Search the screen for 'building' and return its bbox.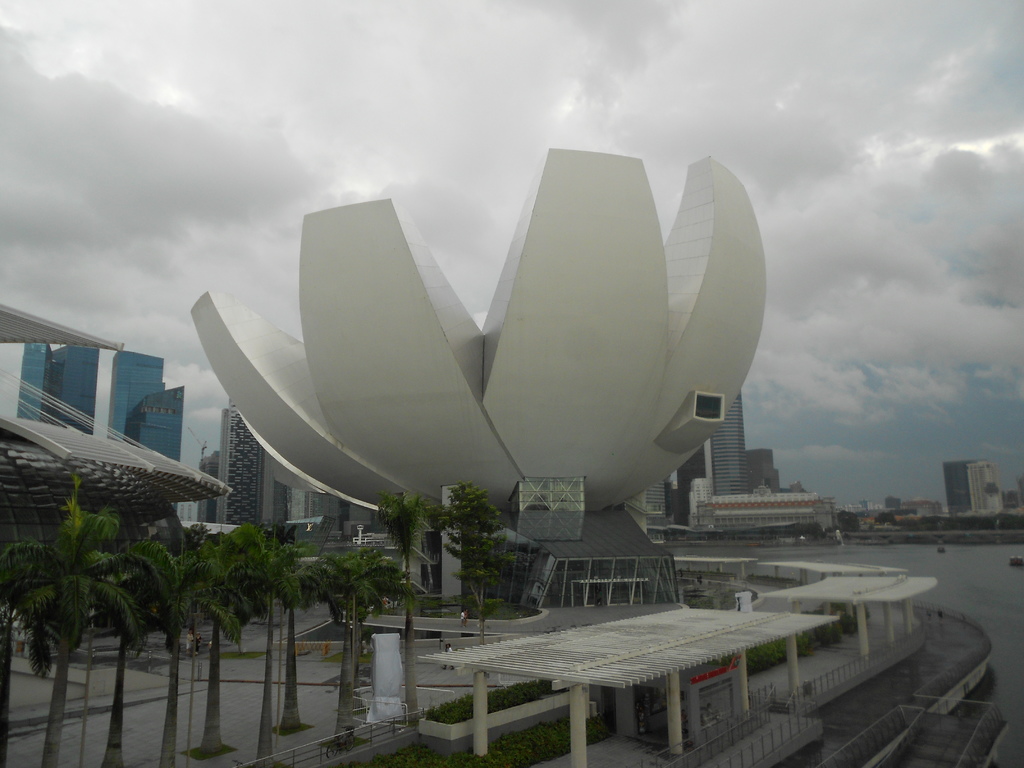
Found: 944 456 1001 515.
